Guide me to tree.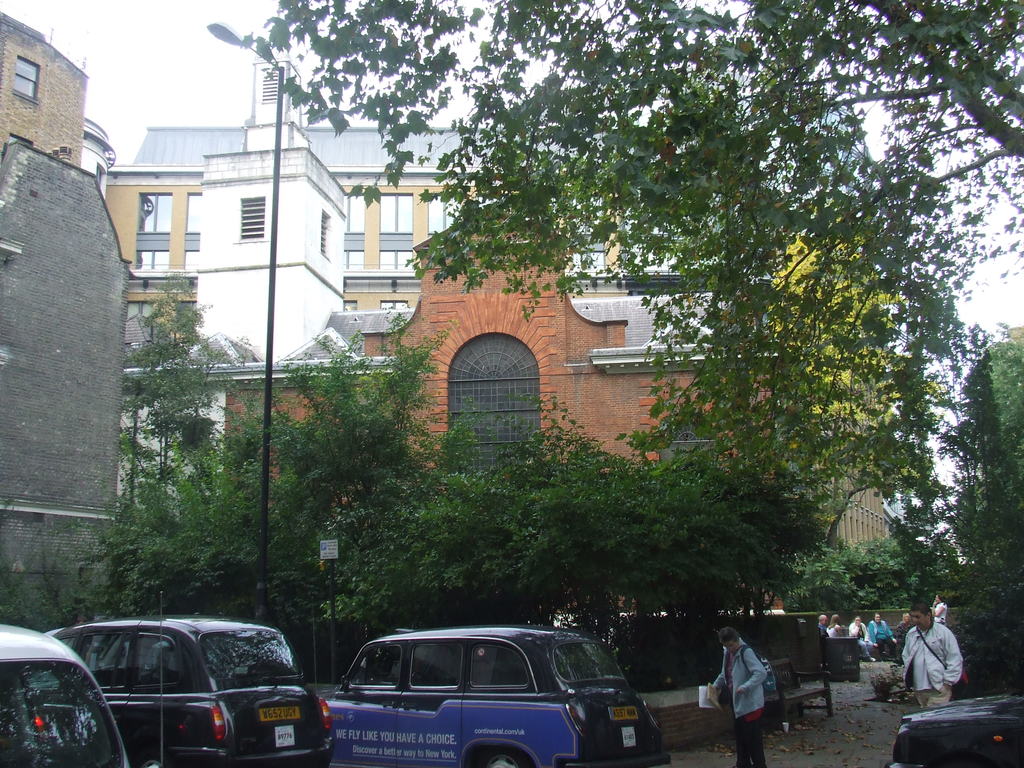
Guidance: x1=324 y1=460 x2=515 y2=643.
